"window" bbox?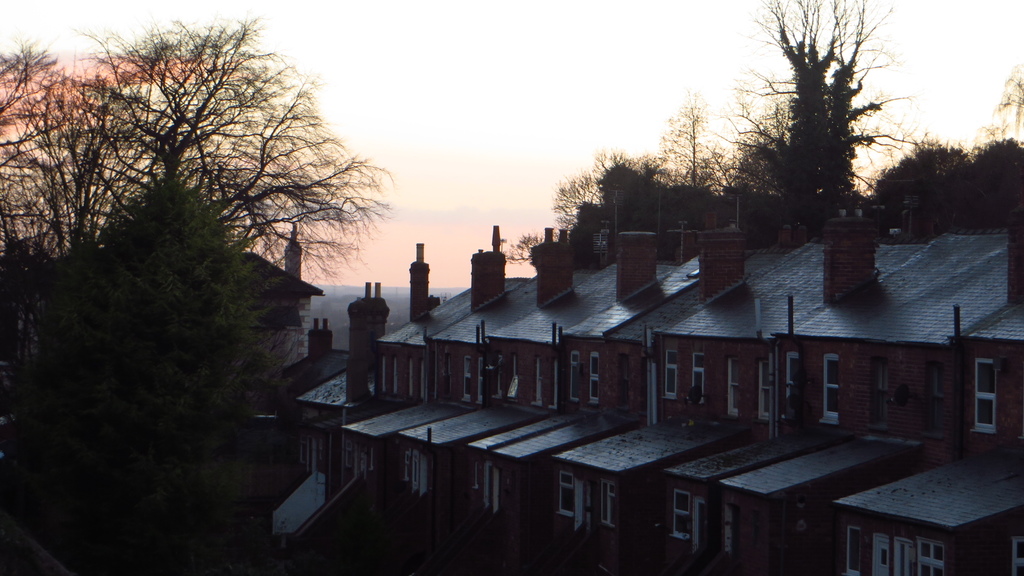
x1=550 y1=468 x2=581 y2=532
